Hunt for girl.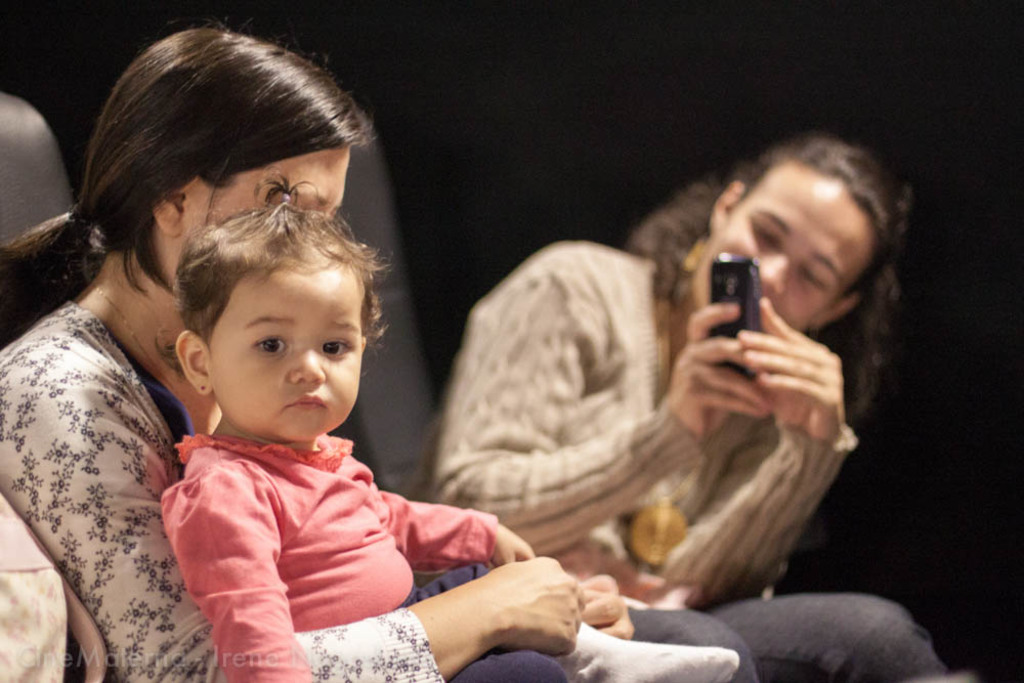
Hunted down at (x1=158, y1=164, x2=741, y2=682).
